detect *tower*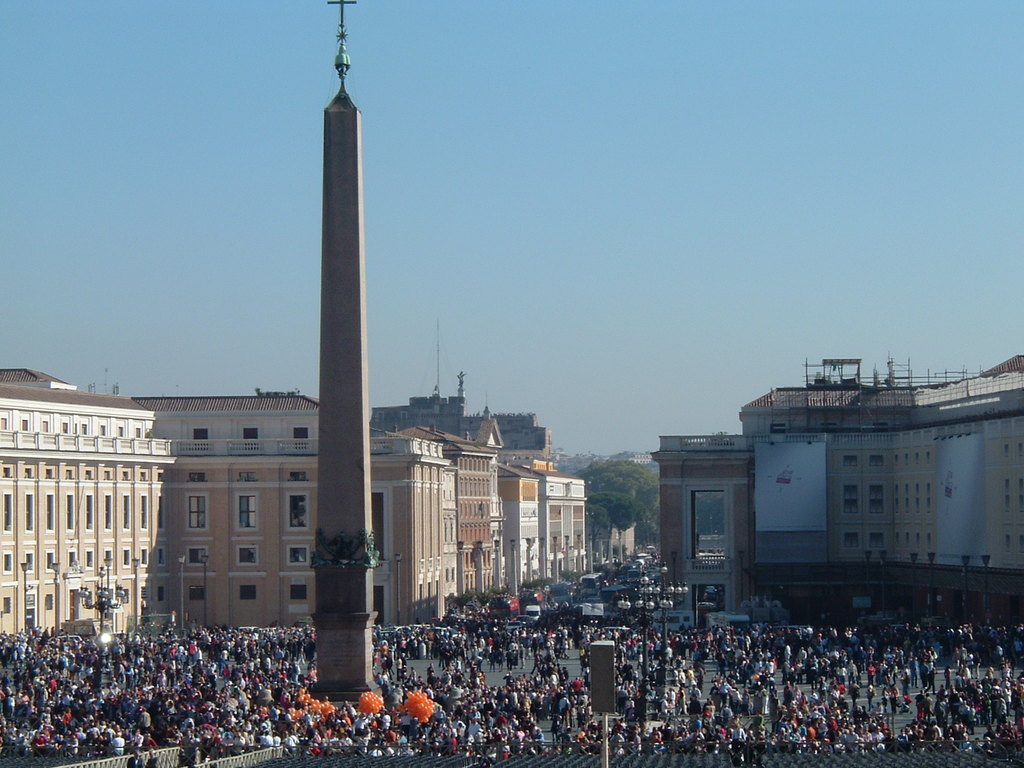
[x1=401, y1=422, x2=504, y2=602]
